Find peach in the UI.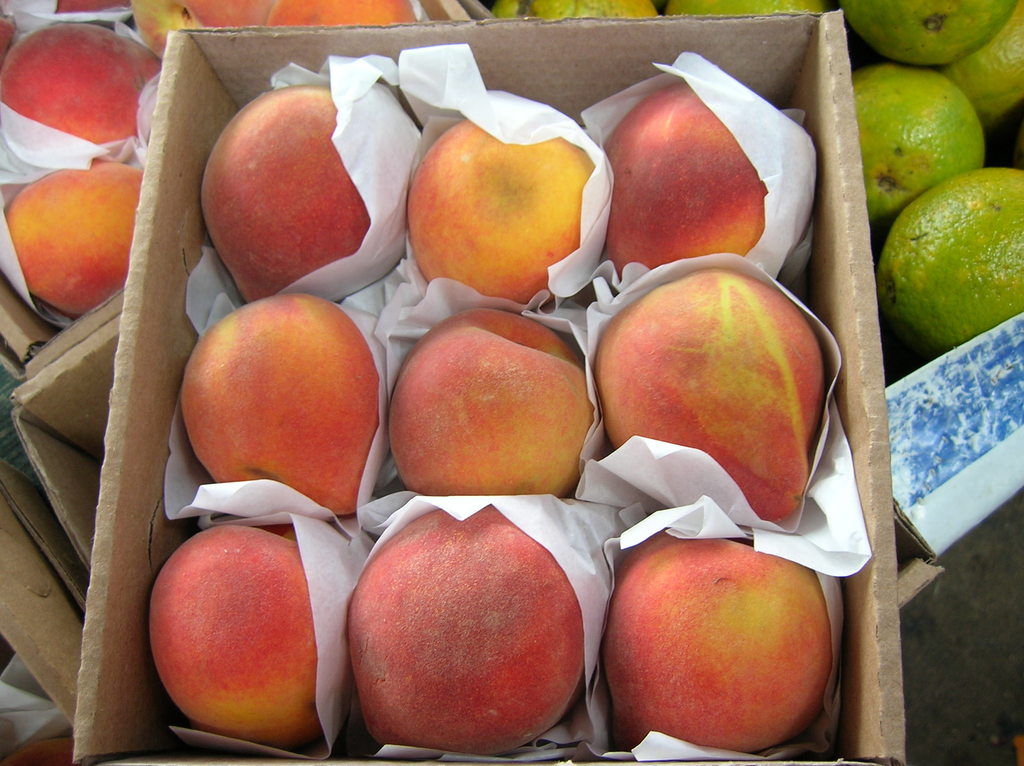
UI element at box=[347, 509, 585, 758].
